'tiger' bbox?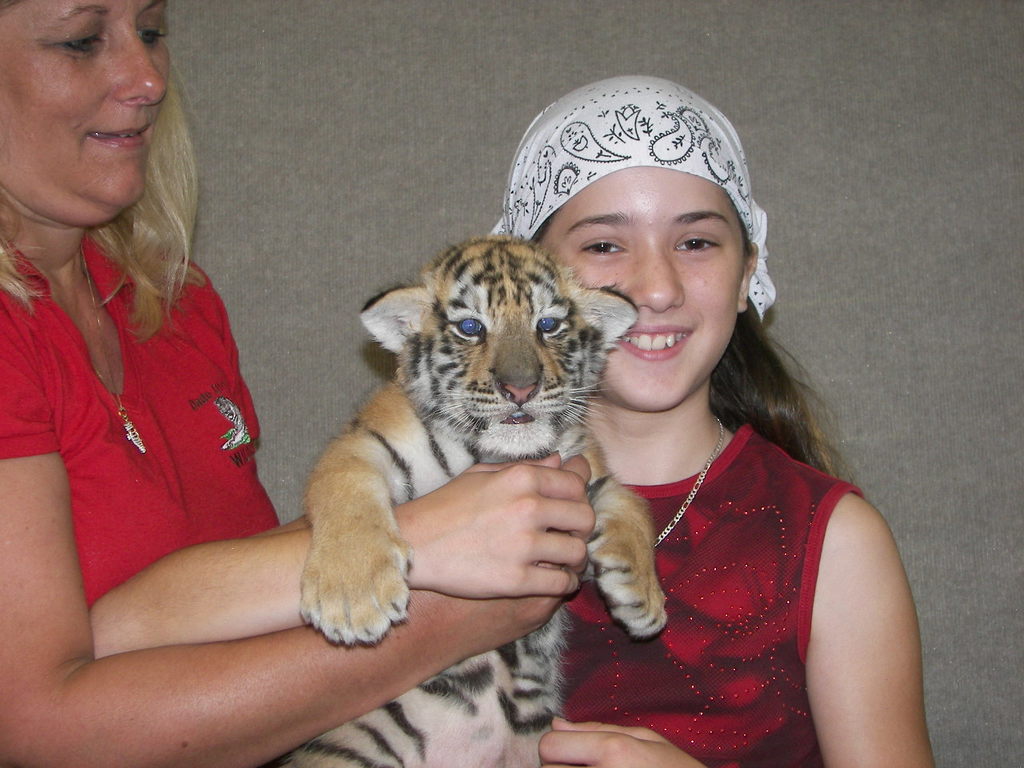
<bbox>275, 242, 669, 764</bbox>
